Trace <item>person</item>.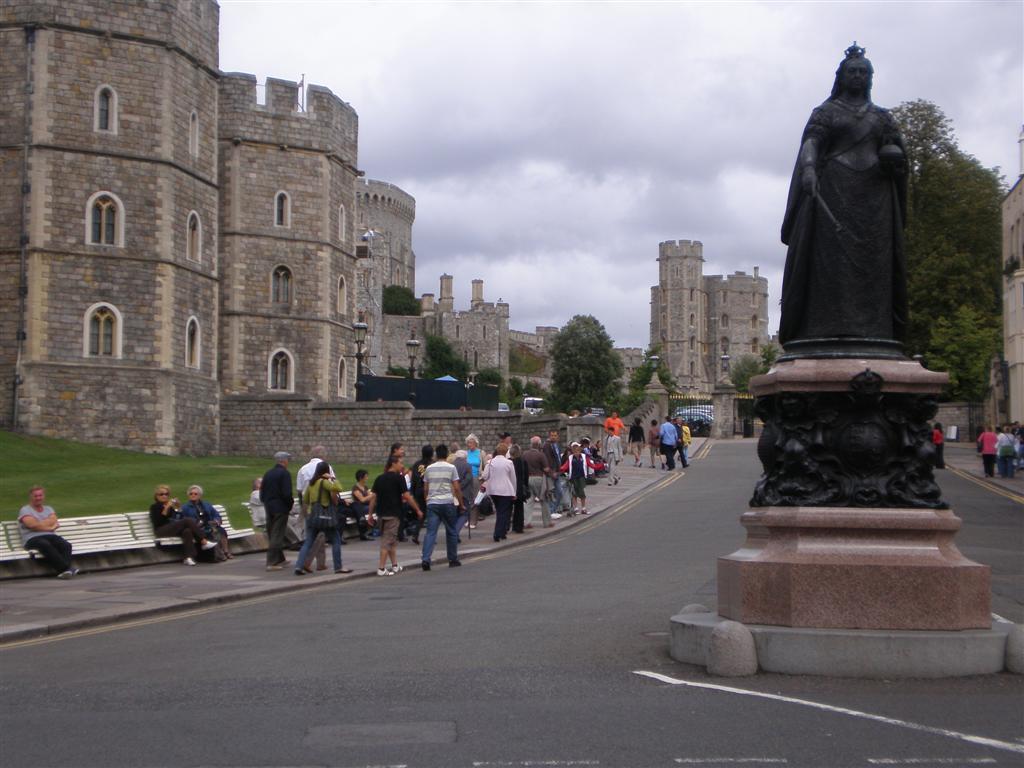
Traced to [182, 483, 235, 557].
